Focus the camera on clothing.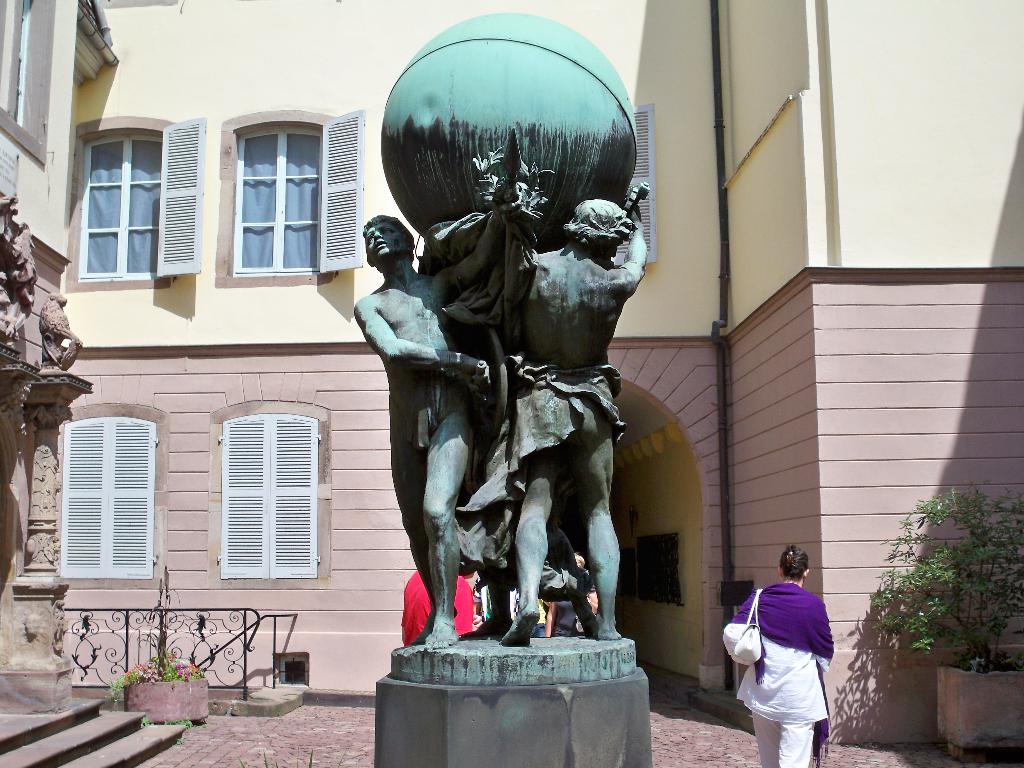
Focus region: bbox=[550, 593, 585, 642].
